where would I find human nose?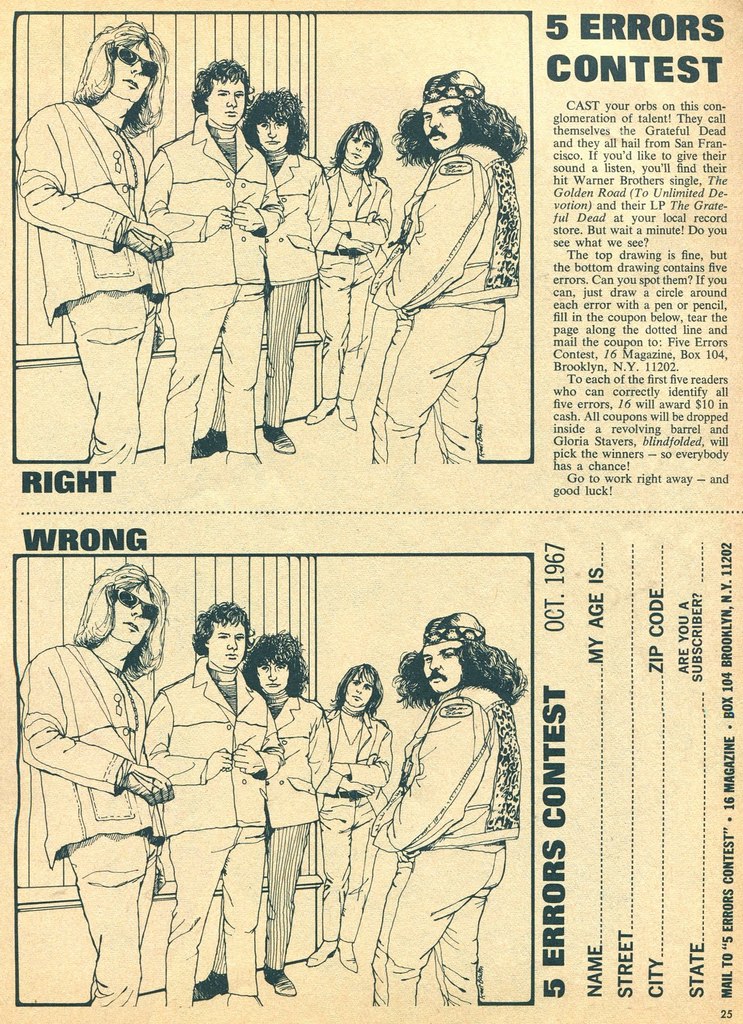
At [left=353, top=142, right=364, bottom=151].
